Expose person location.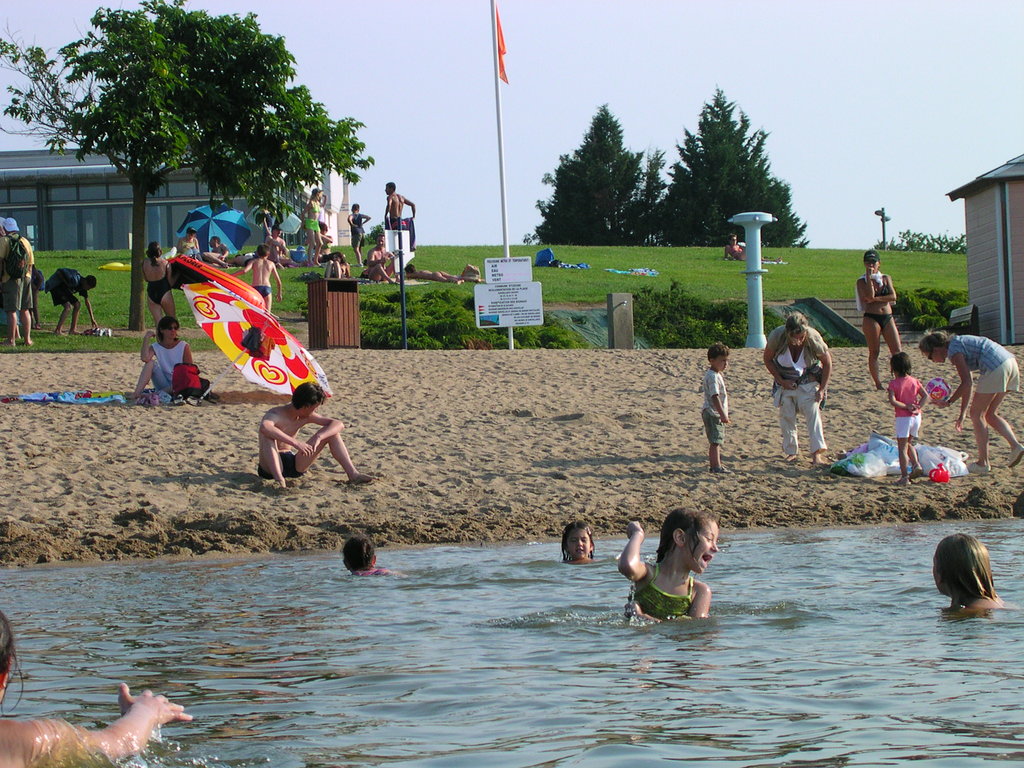
Exposed at bbox=(301, 187, 319, 264).
